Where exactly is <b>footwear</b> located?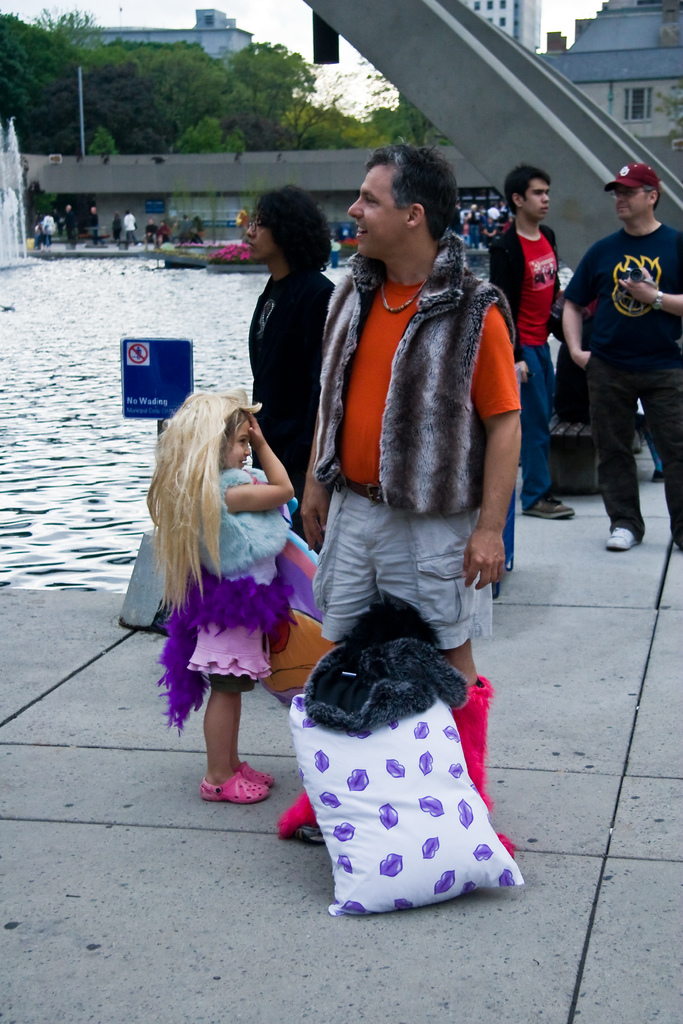
Its bounding box is Rect(198, 768, 276, 812).
